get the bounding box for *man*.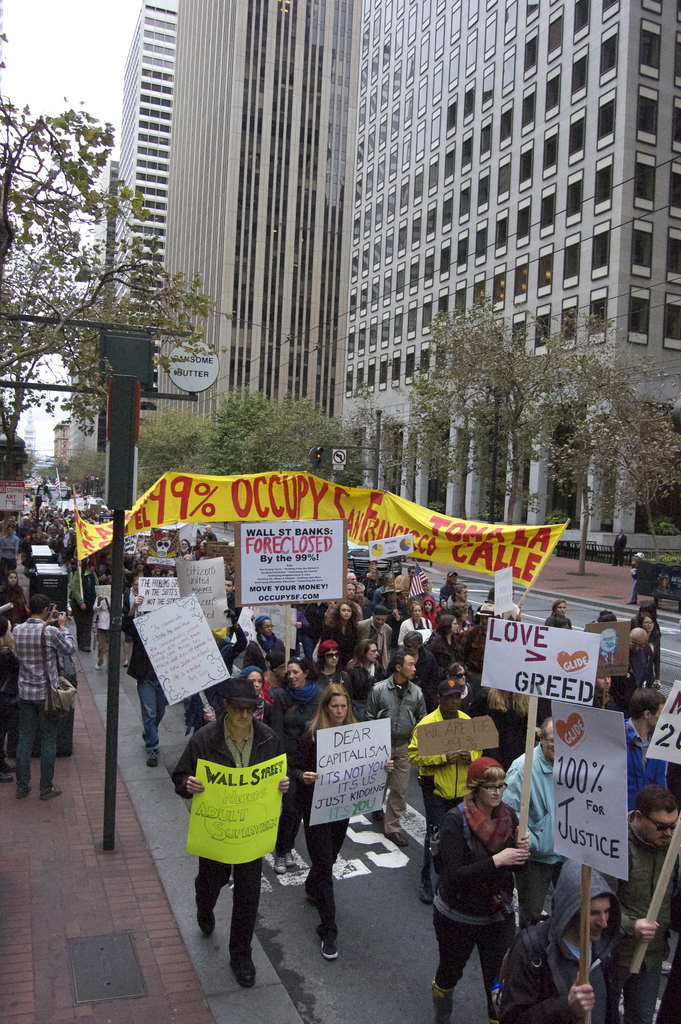
361:649:426:848.
